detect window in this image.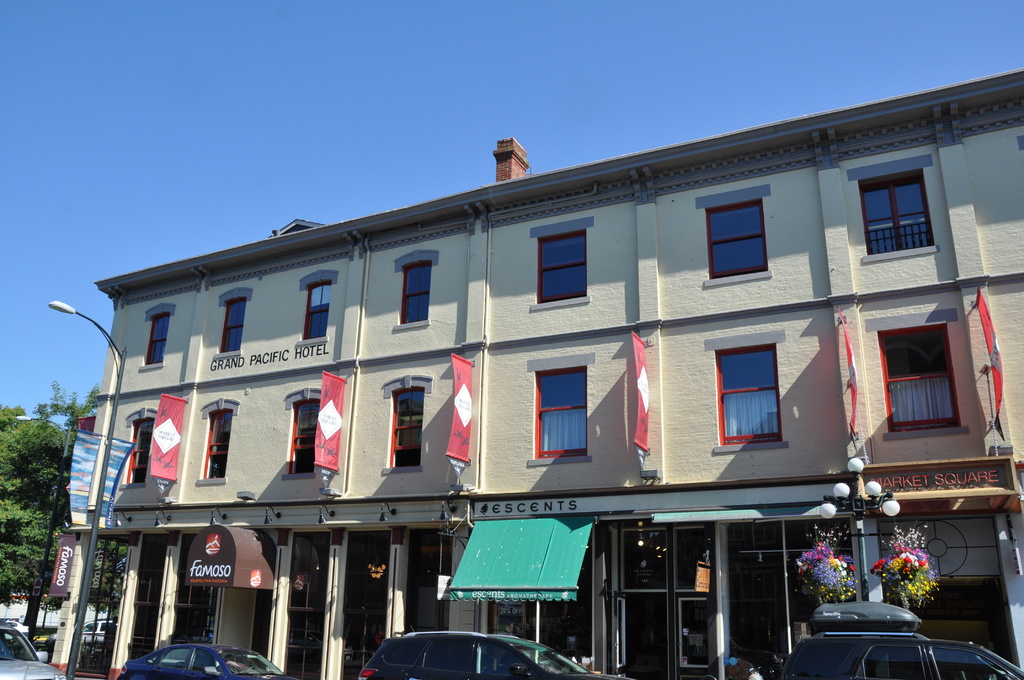
Detection: region(220, 300, 243, 354).
